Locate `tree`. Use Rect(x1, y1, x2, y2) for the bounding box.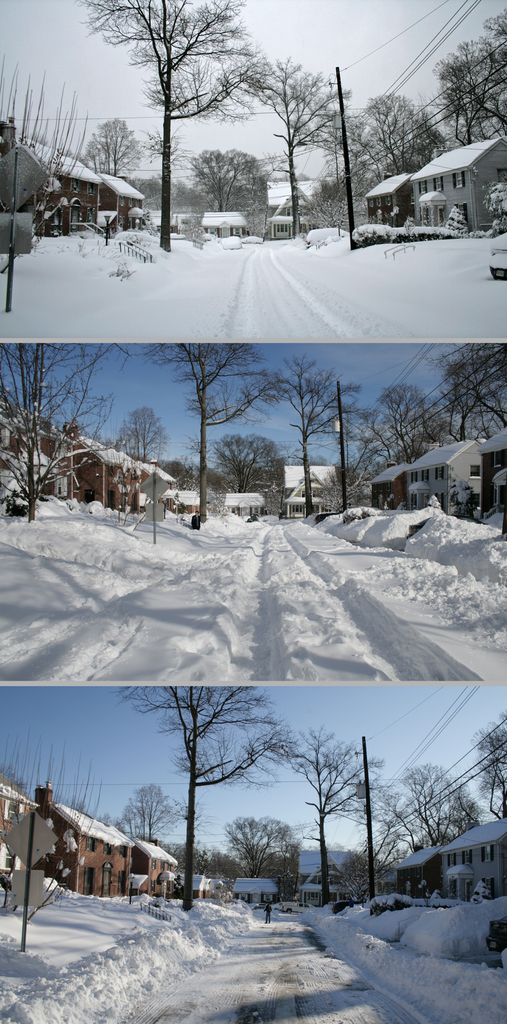
Rect(224, 809, 298, 888).
